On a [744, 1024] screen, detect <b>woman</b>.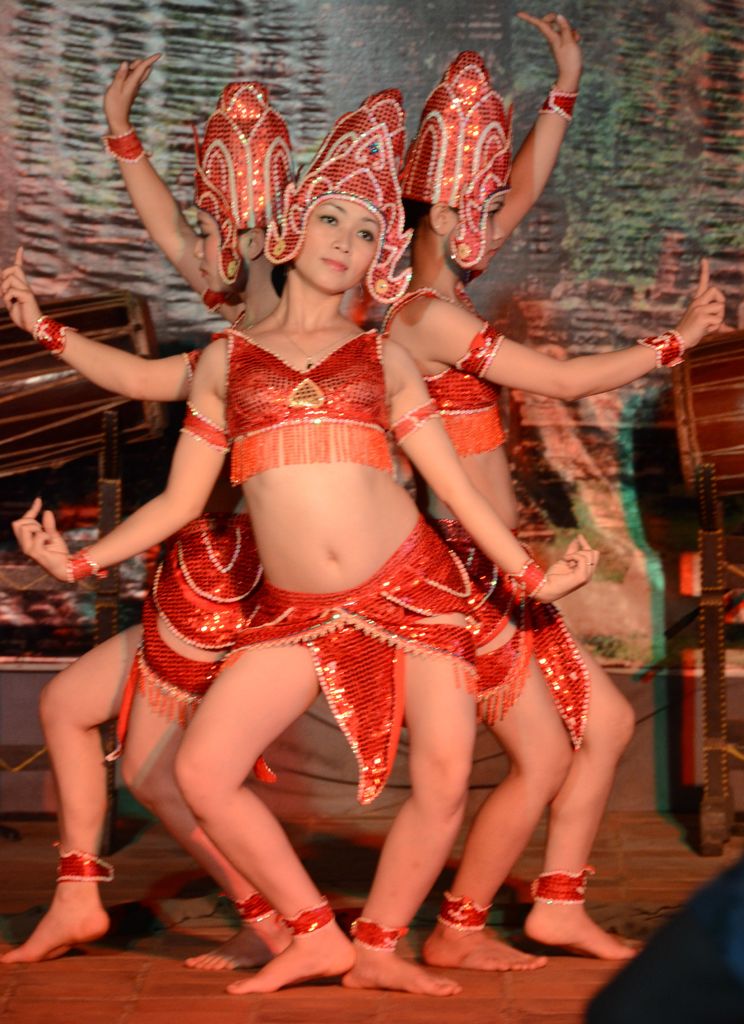
l=352, t=12, r=733, b=982.
